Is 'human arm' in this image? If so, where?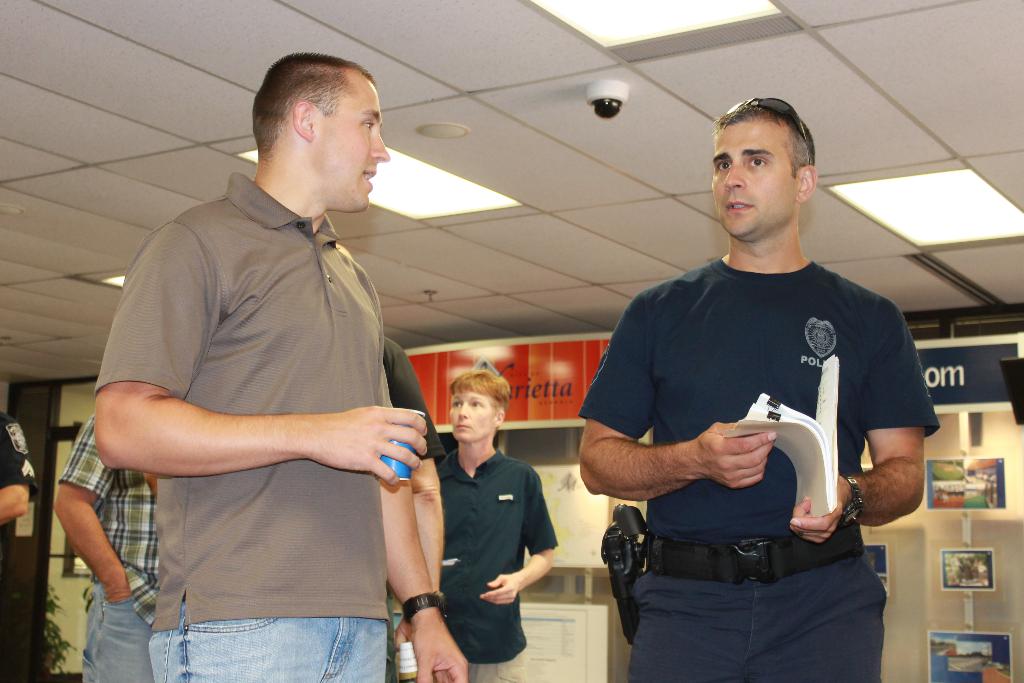
Yes, at 572:287:778:506.
